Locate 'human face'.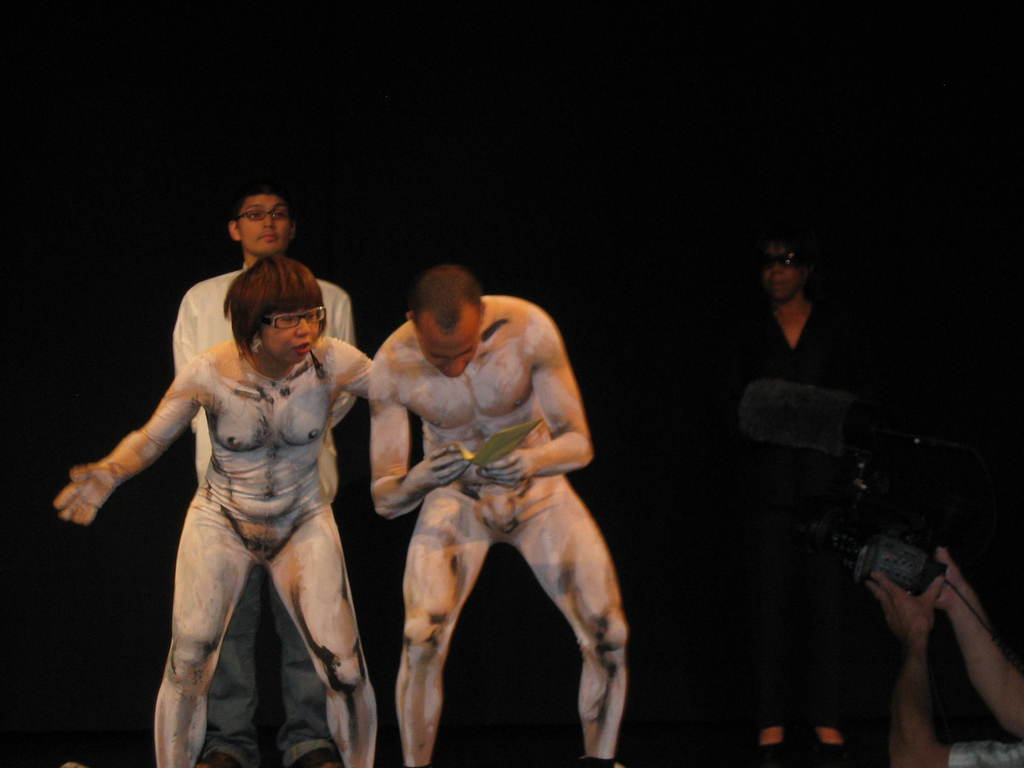
Bounding box: left=262, top=312, right=320, bottom=363.
